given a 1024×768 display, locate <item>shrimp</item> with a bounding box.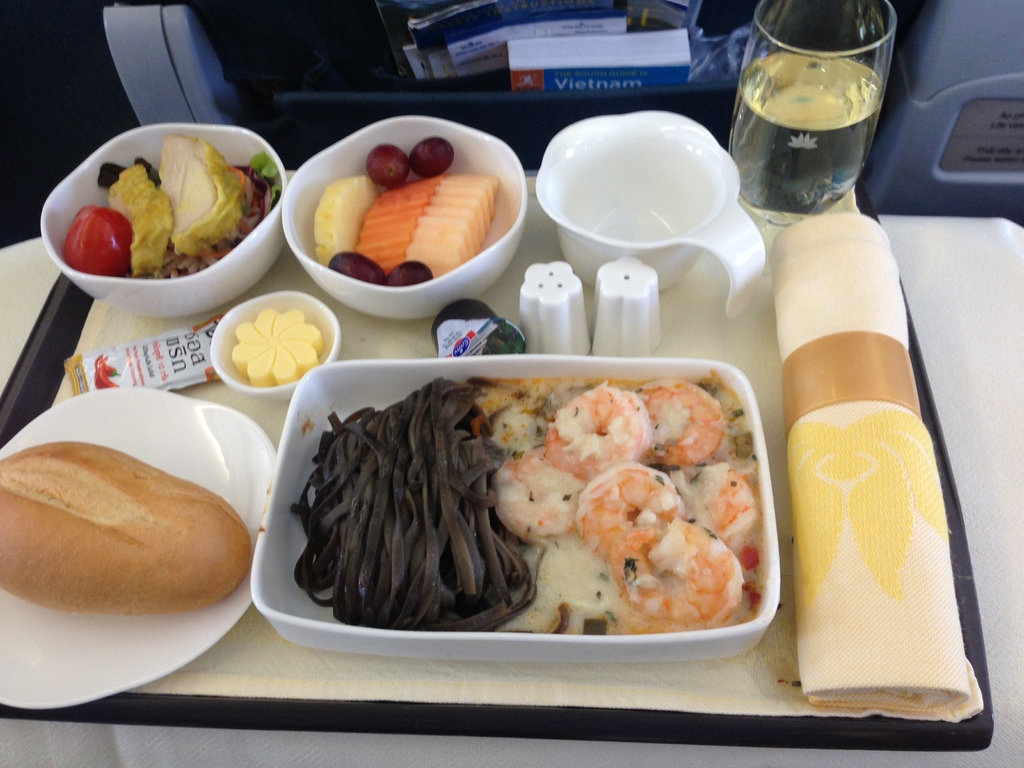
Located: [left=628, top=376, right=730, bottom=470].
